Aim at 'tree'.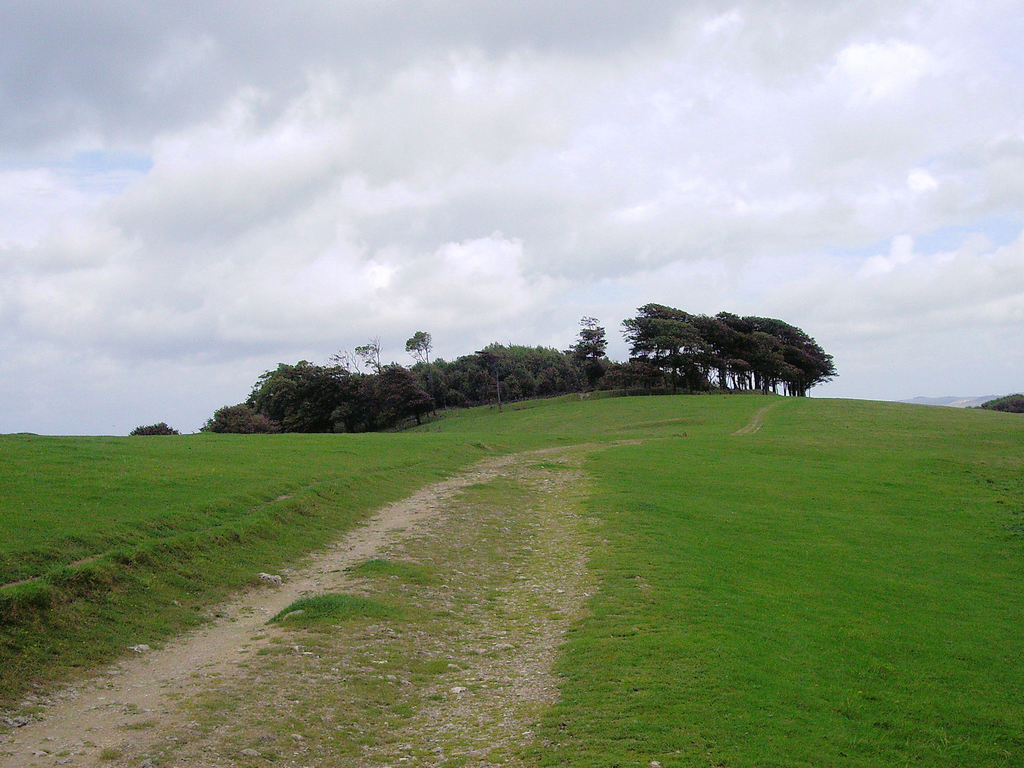
Aimed at 199 324 561 430.
